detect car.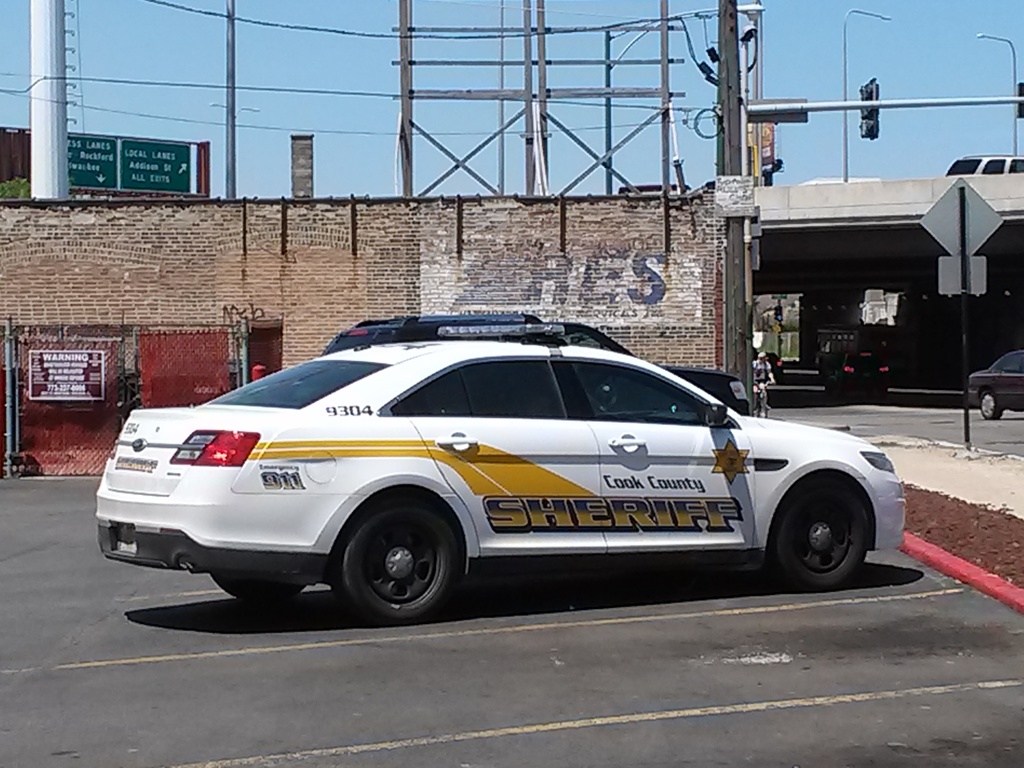
Detected at {"left": 964, "top": 346, "right": 1023, "bottom": 417}.
